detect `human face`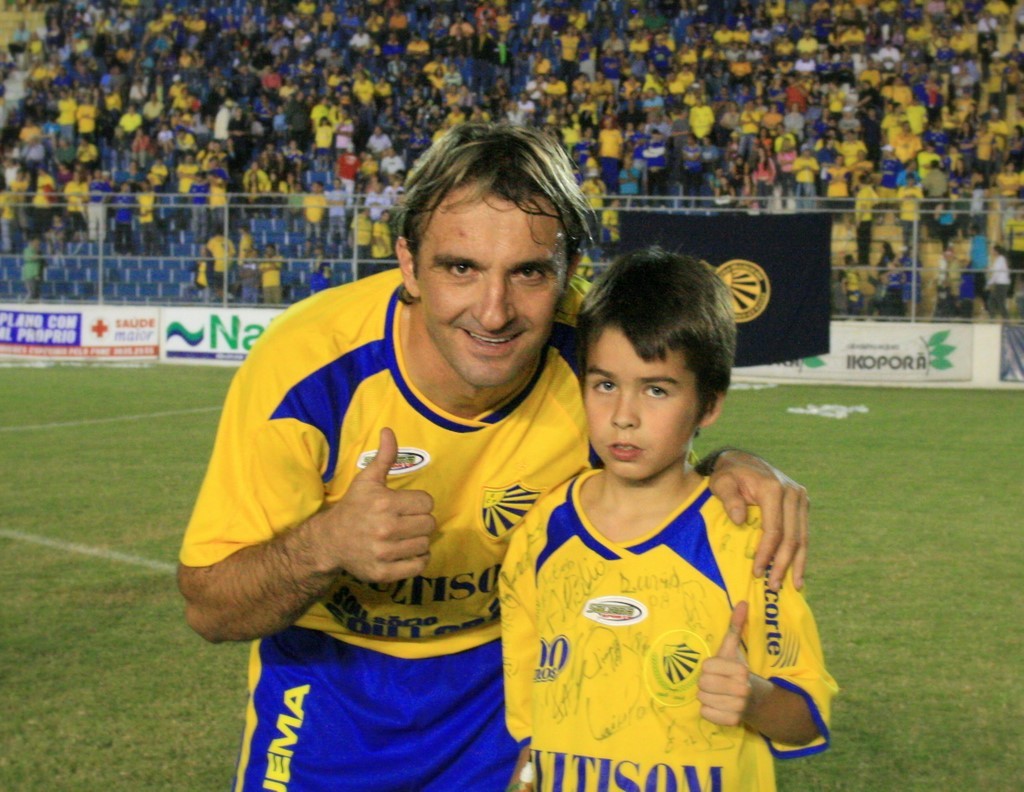
select_region(581, 326, 700, 481)
